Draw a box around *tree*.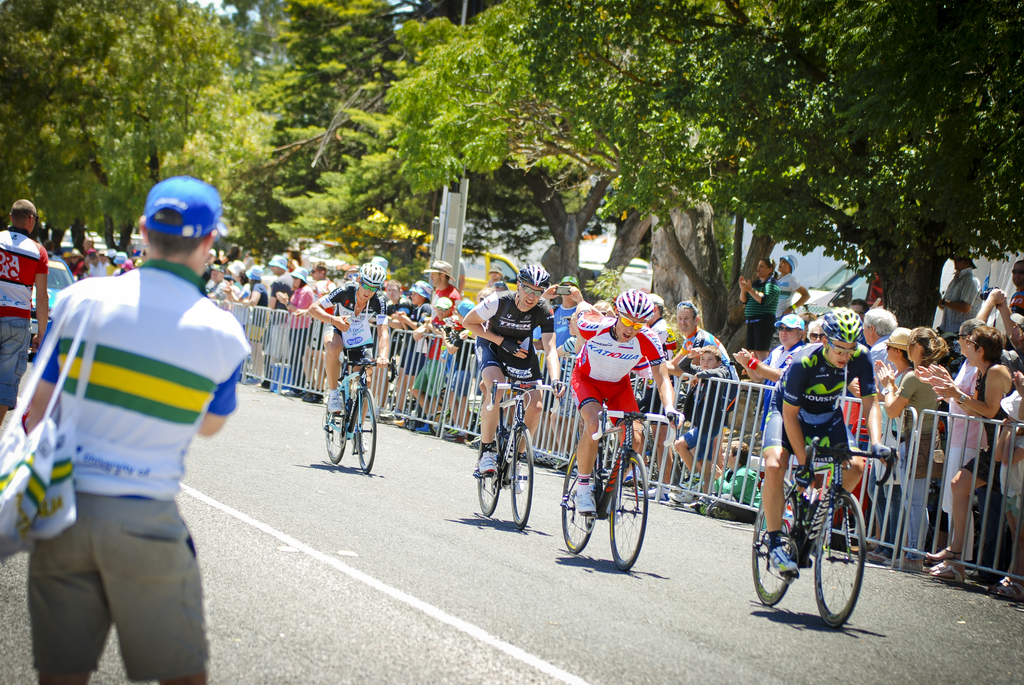
(149,0,300,227).
